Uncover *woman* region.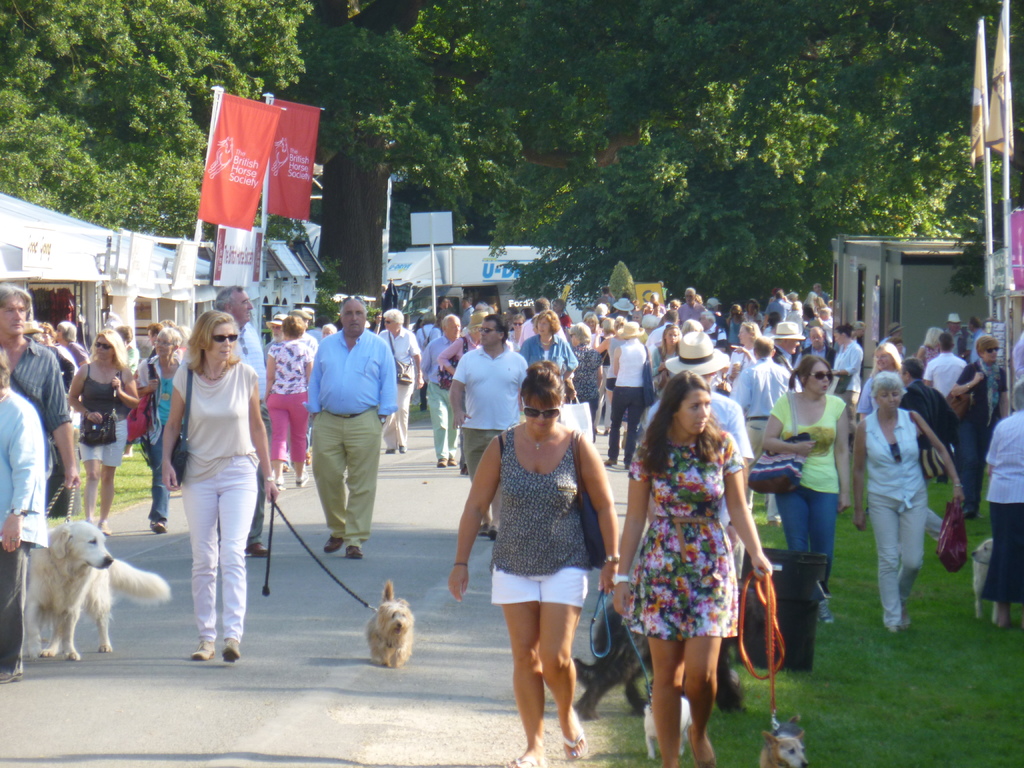
Uncovered: x1=721, y1=321, x2=763, y2=418.
